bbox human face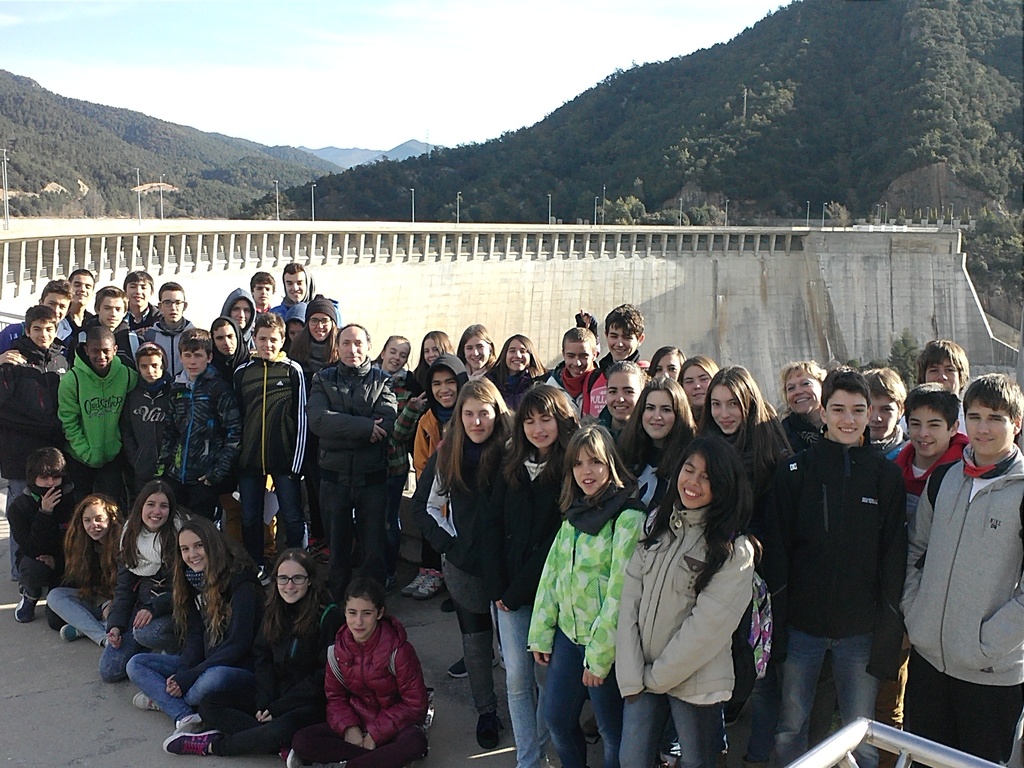
259 326 285 362
